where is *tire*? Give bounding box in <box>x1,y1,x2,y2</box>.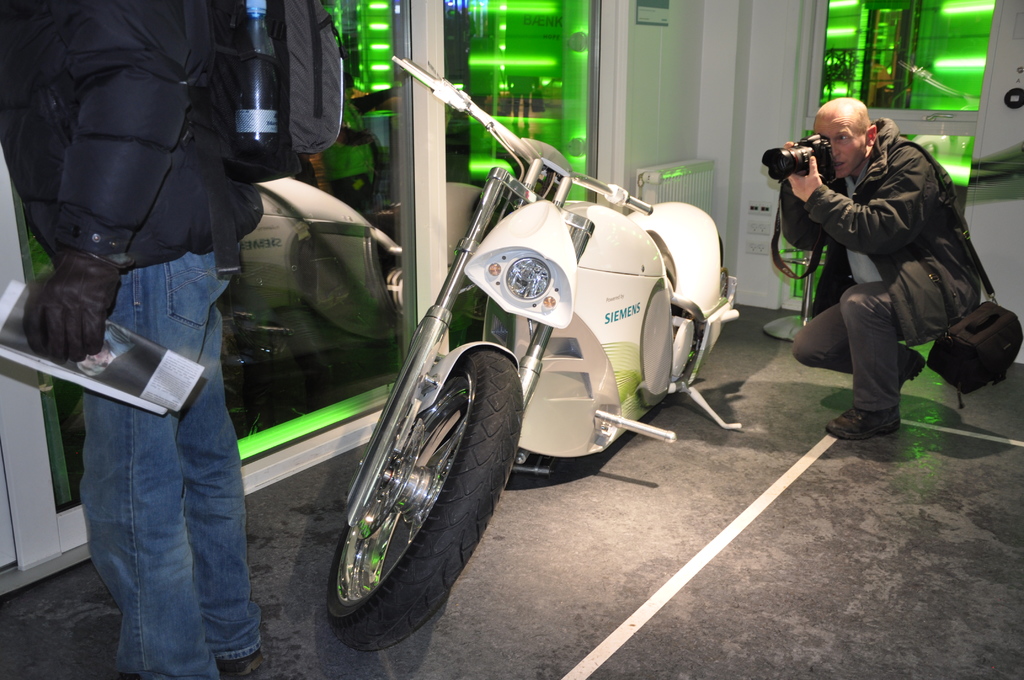
<box>323,340,531,656</box>.
